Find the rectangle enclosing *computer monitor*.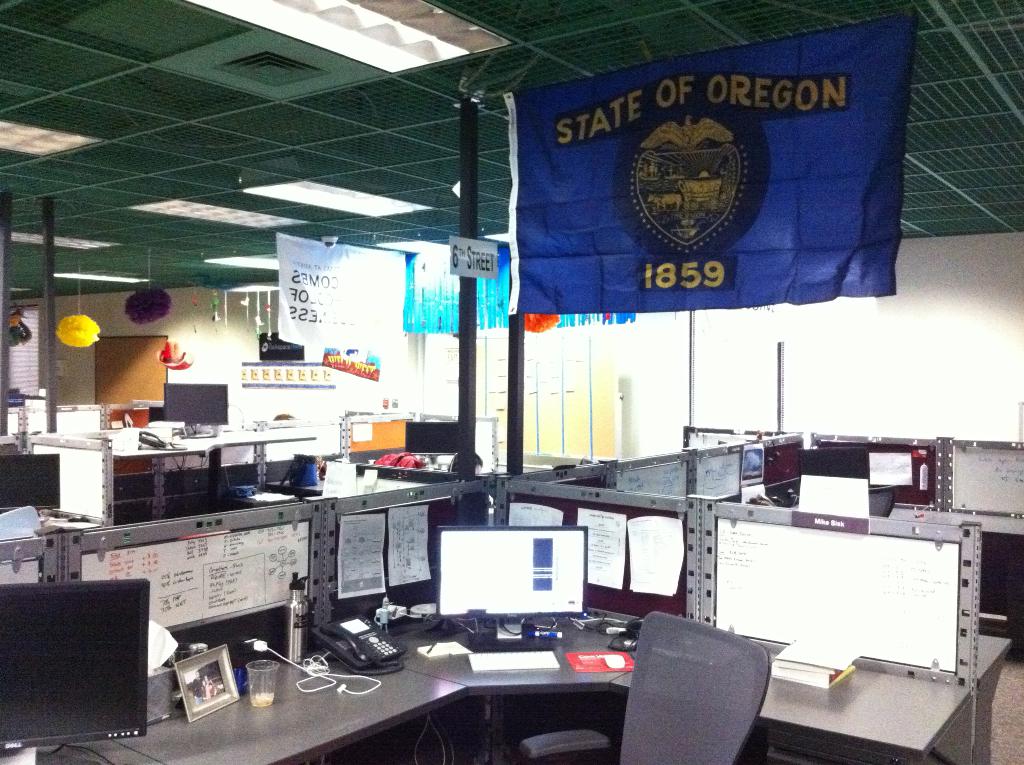
(left=160, top=380, right=232, bottom=425).
